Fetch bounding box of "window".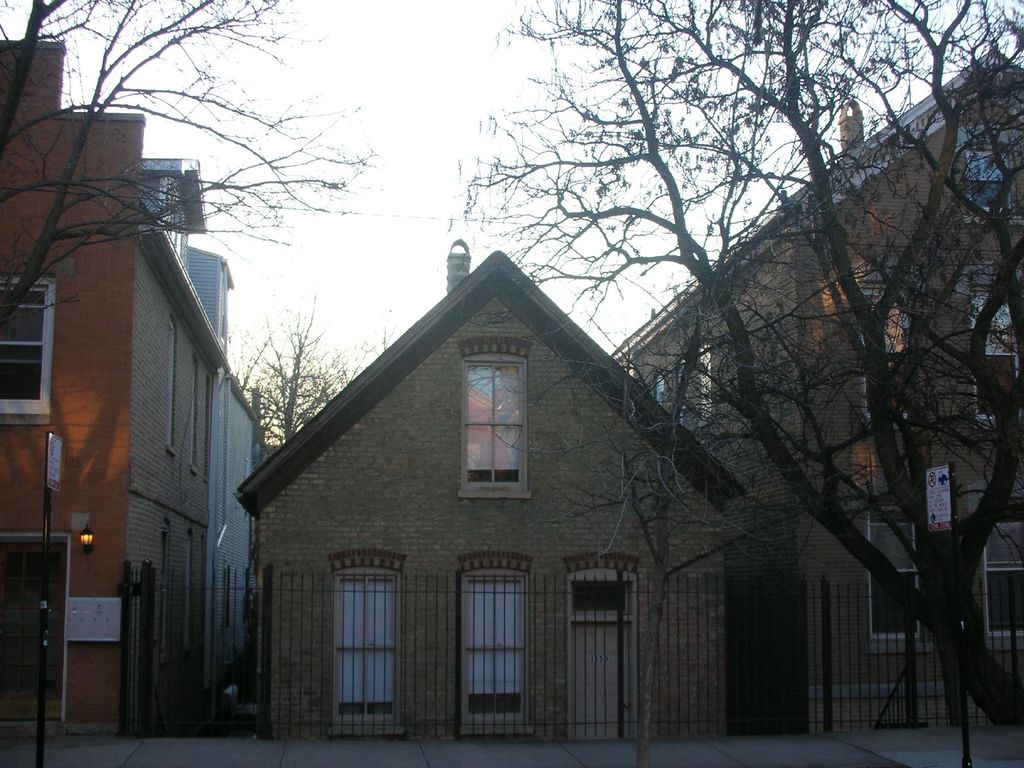
Bbox: (x1=969, y1=295, x2=1023, y2=415).
